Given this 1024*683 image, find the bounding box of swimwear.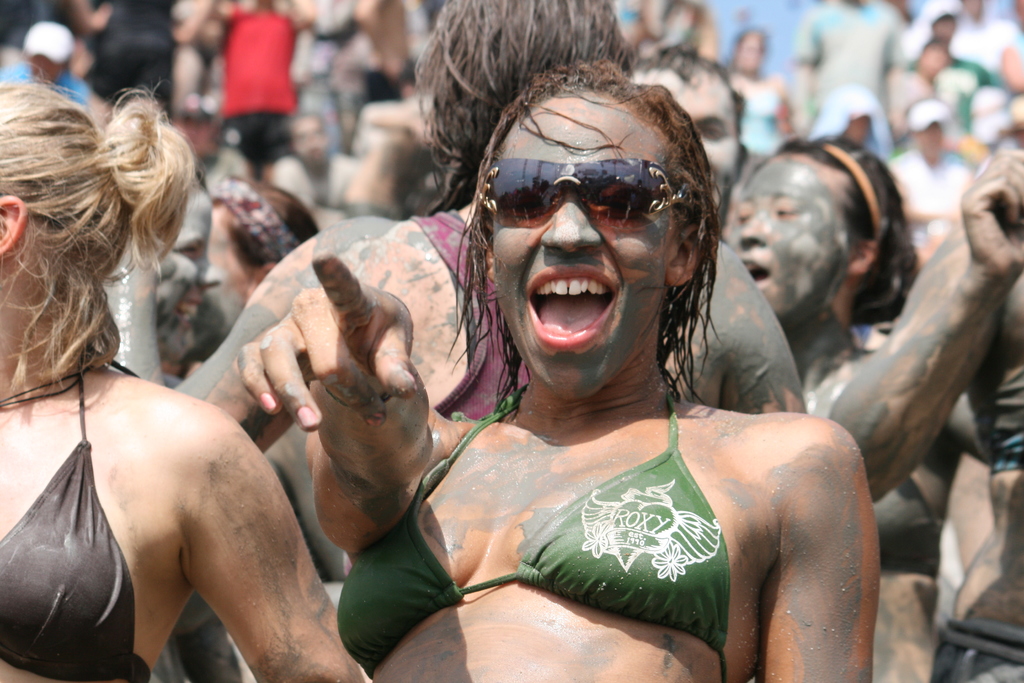
0/335/154/682.
